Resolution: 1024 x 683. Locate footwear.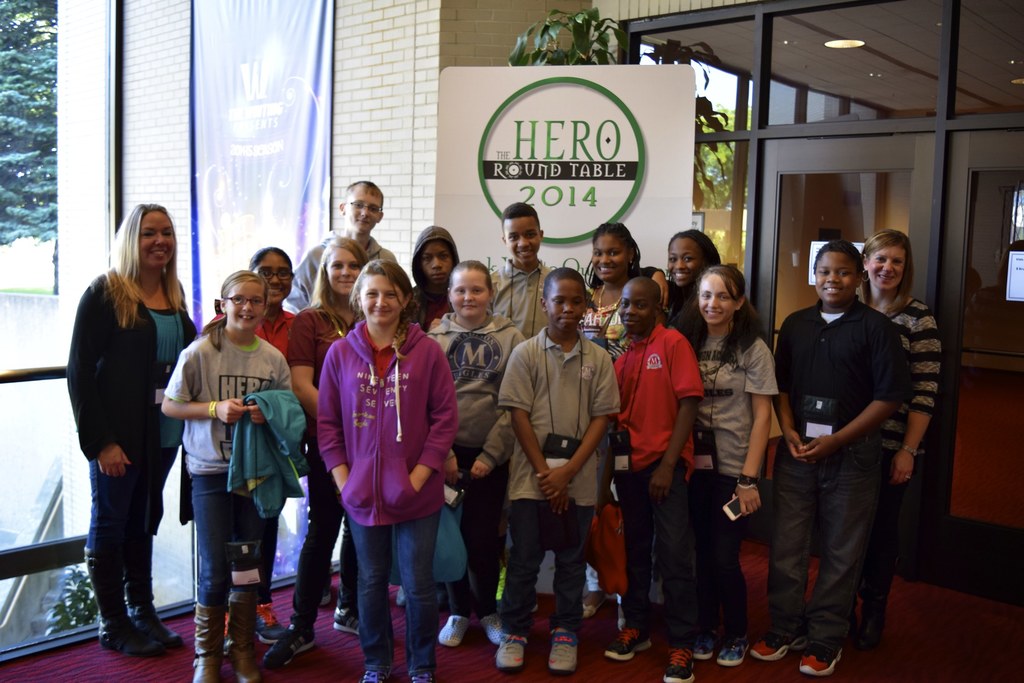
Rect(719, 634, 753, 665).
